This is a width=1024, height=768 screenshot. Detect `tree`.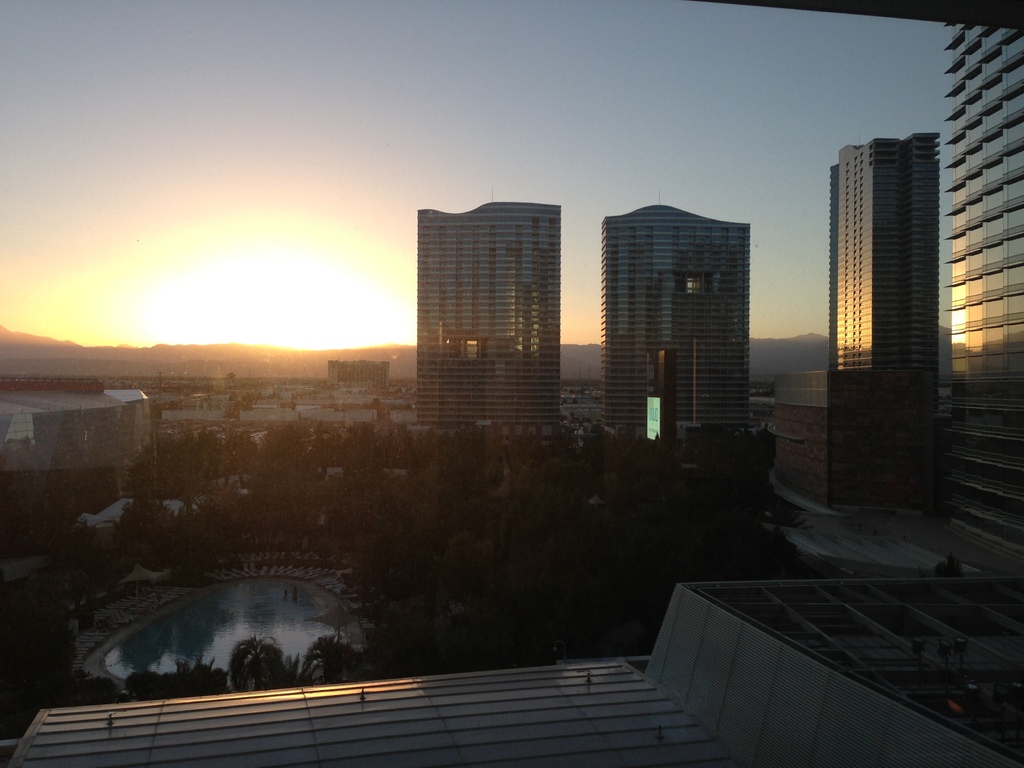
rect(534, 456, 592, 518).
